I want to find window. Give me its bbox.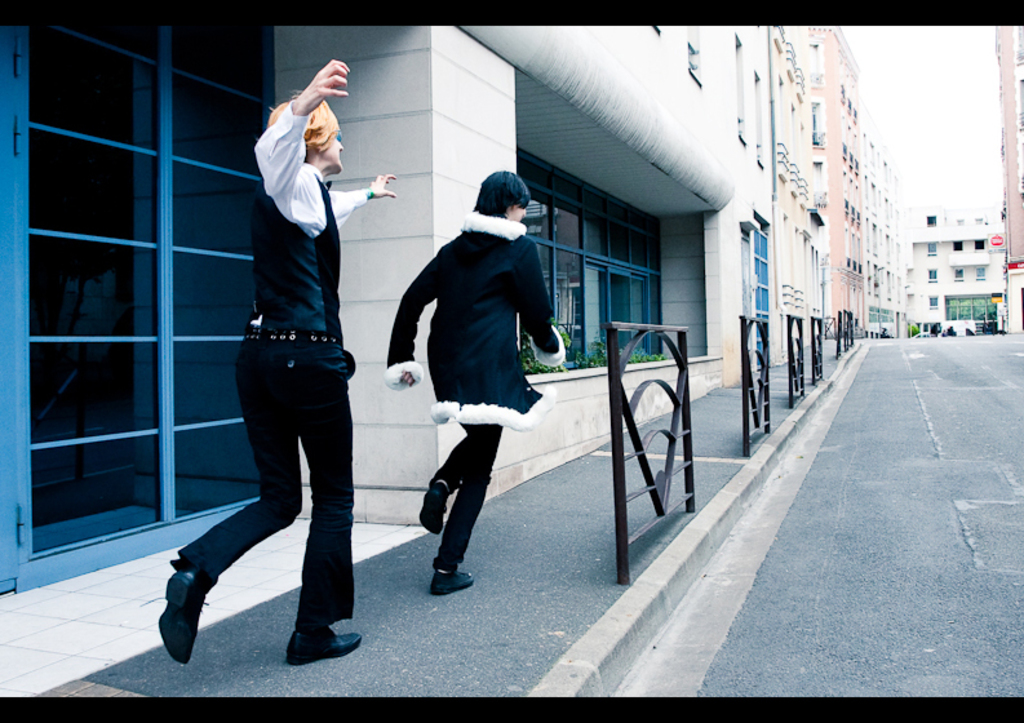
bbox=[923, 213, 937, 229].
